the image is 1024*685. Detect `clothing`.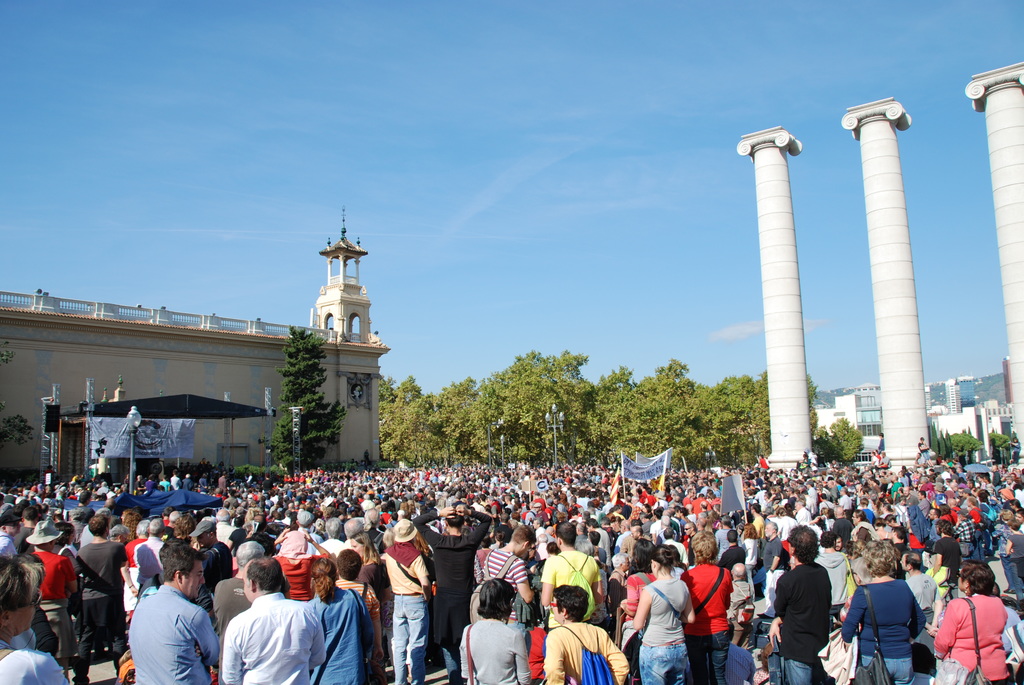
Detection: {"x1": 0, "y1": 652, "x2": 68, "y2": 684}.
